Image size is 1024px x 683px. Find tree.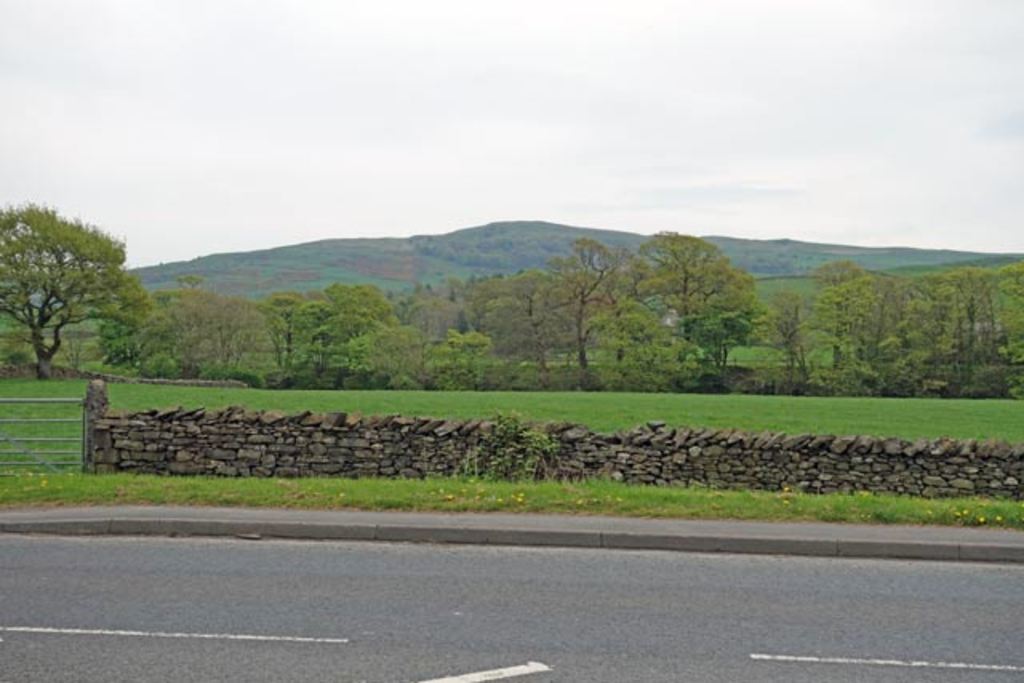
select_region(19, 186, 152, 401).
